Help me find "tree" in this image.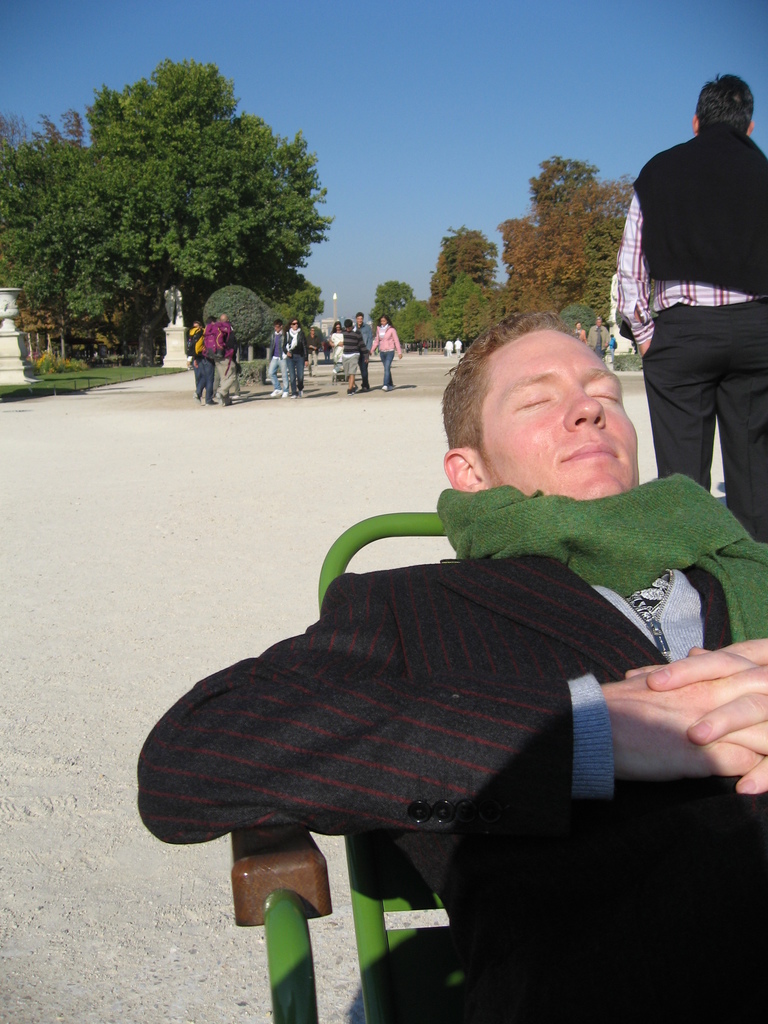
Found it: box=[298, 269, 328, 333].
